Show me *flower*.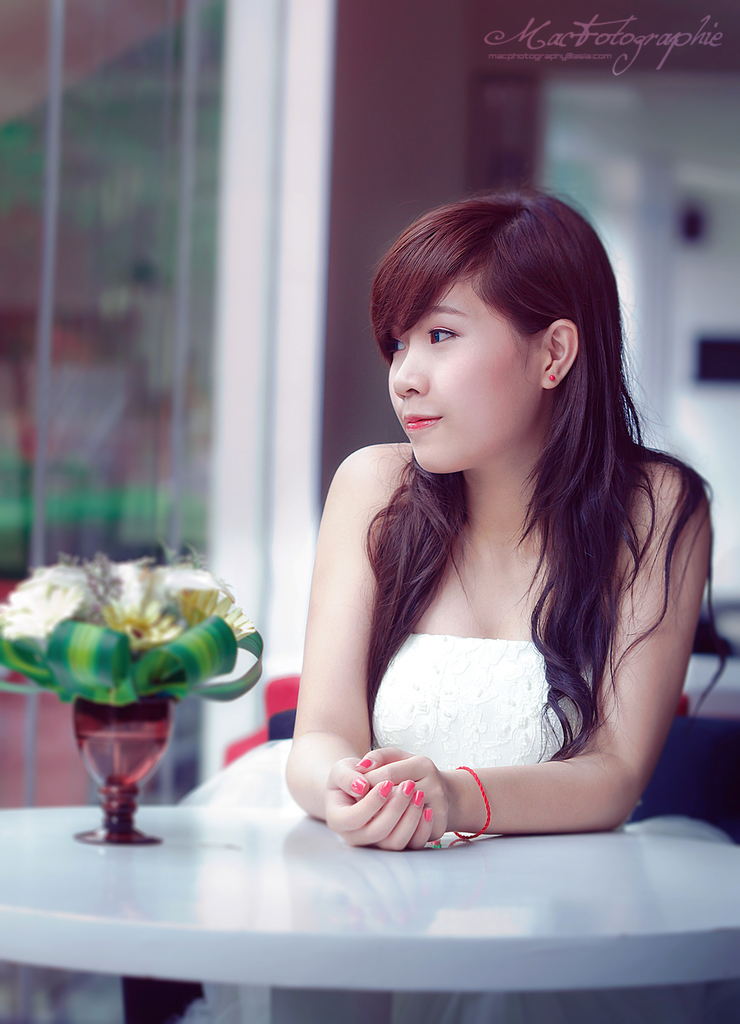
*flower* is here: (24, 546, 269, 744).
